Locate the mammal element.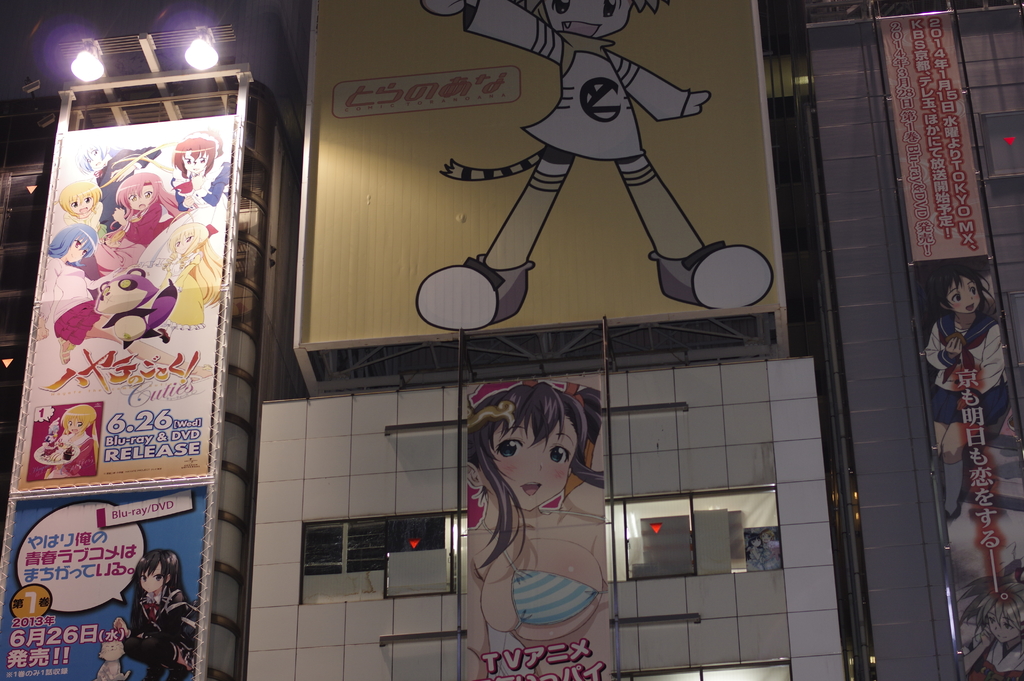
Element bbox: l=108, t=551, r=200, b=680.
